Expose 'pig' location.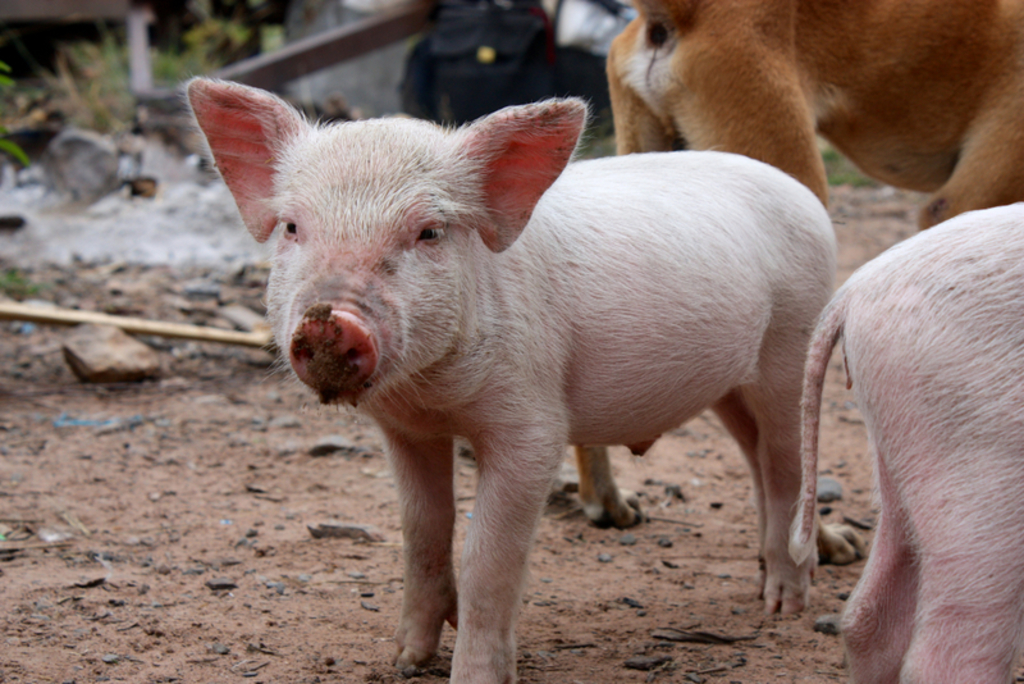
Exposed at (179, 76, 838, 683).
